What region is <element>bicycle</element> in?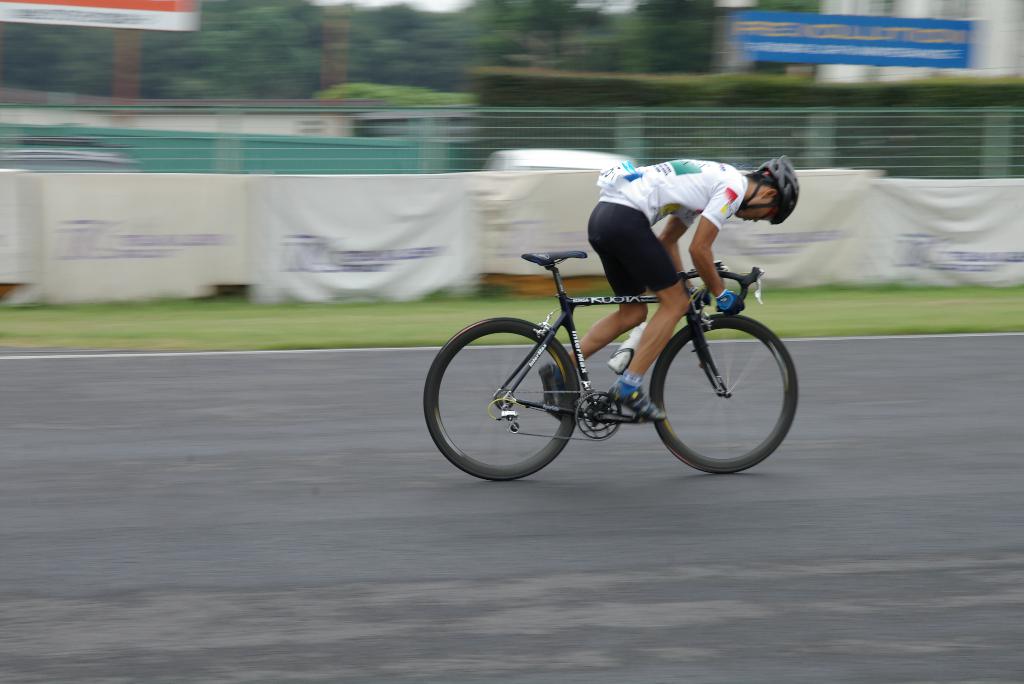
[left=424, top=216, right=813, bottom=476].
